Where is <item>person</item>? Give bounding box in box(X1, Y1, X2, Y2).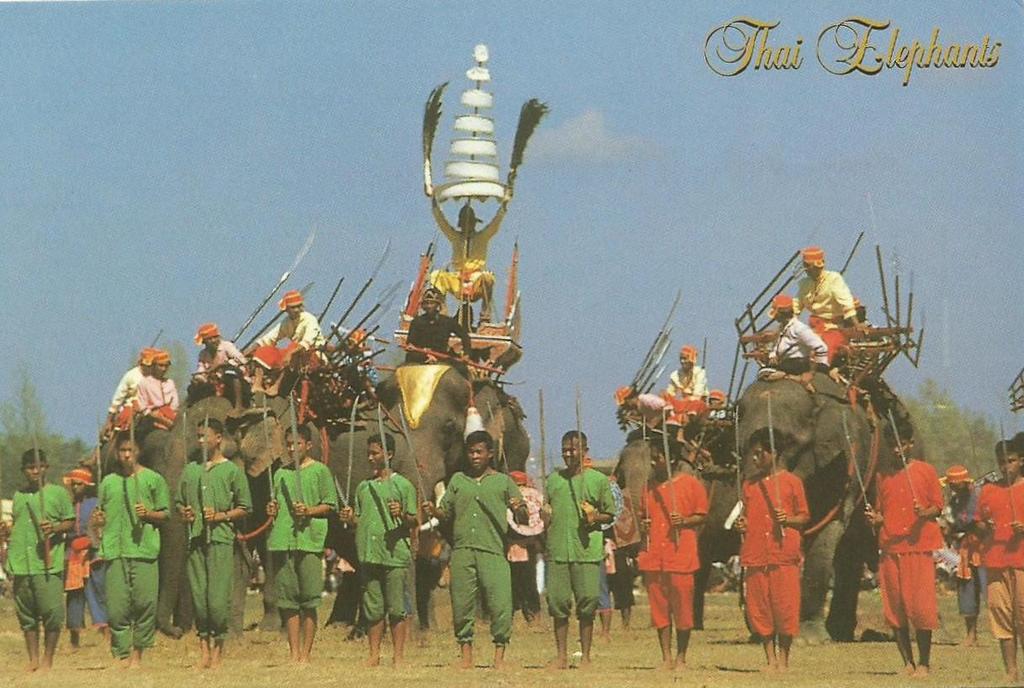
box(403, 289, 472, 361).
